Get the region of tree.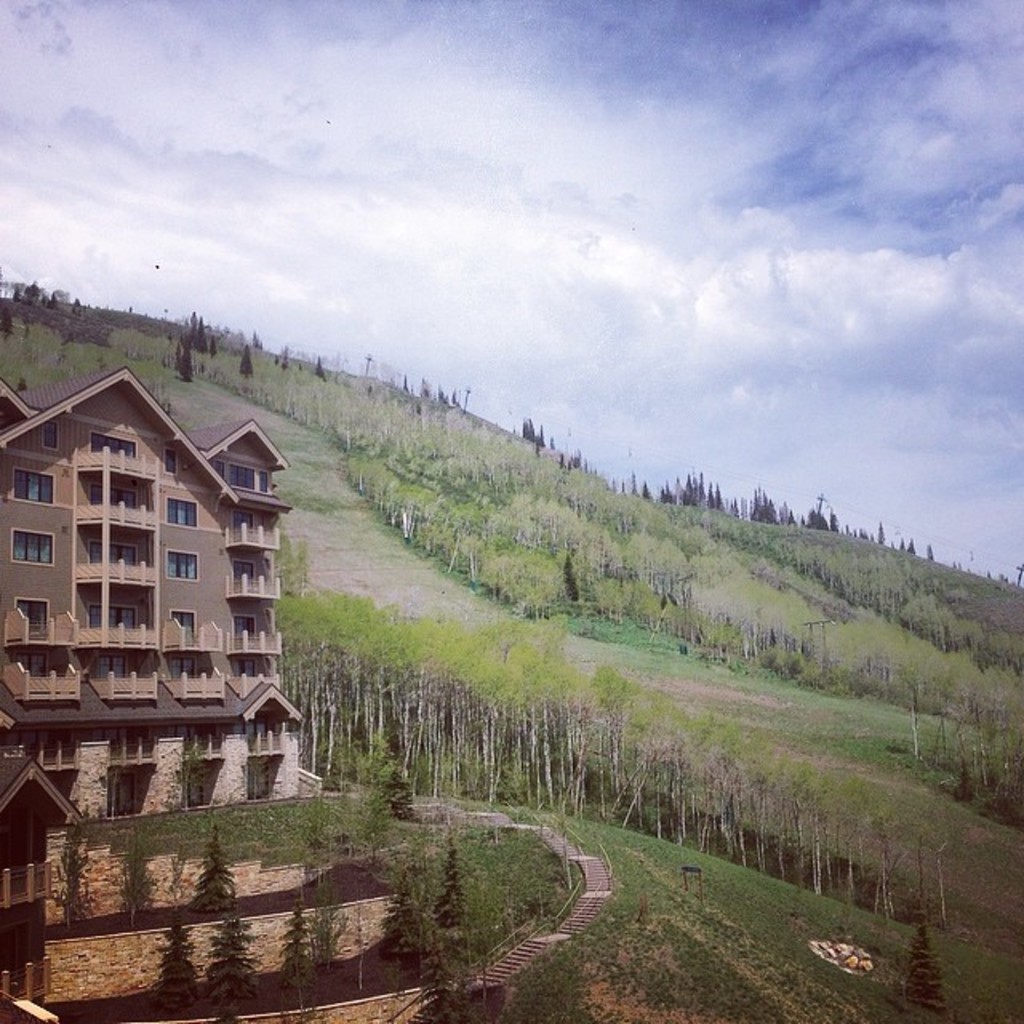
[19, 374, 30, 394].
